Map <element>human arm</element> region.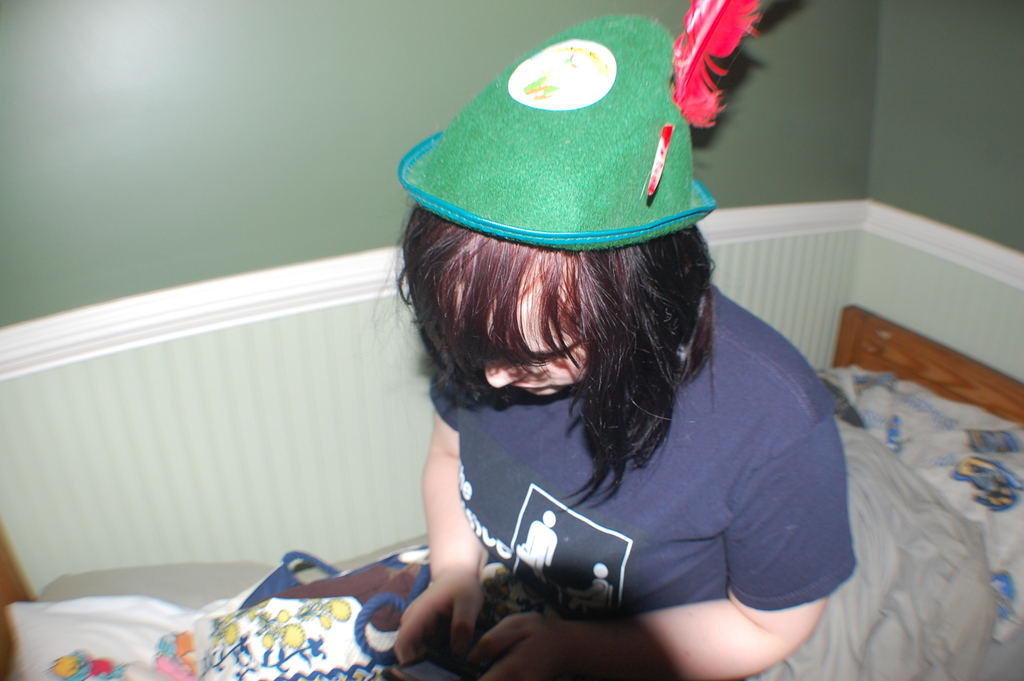
Mapped to bbox=[465, 387, 856, 680].
